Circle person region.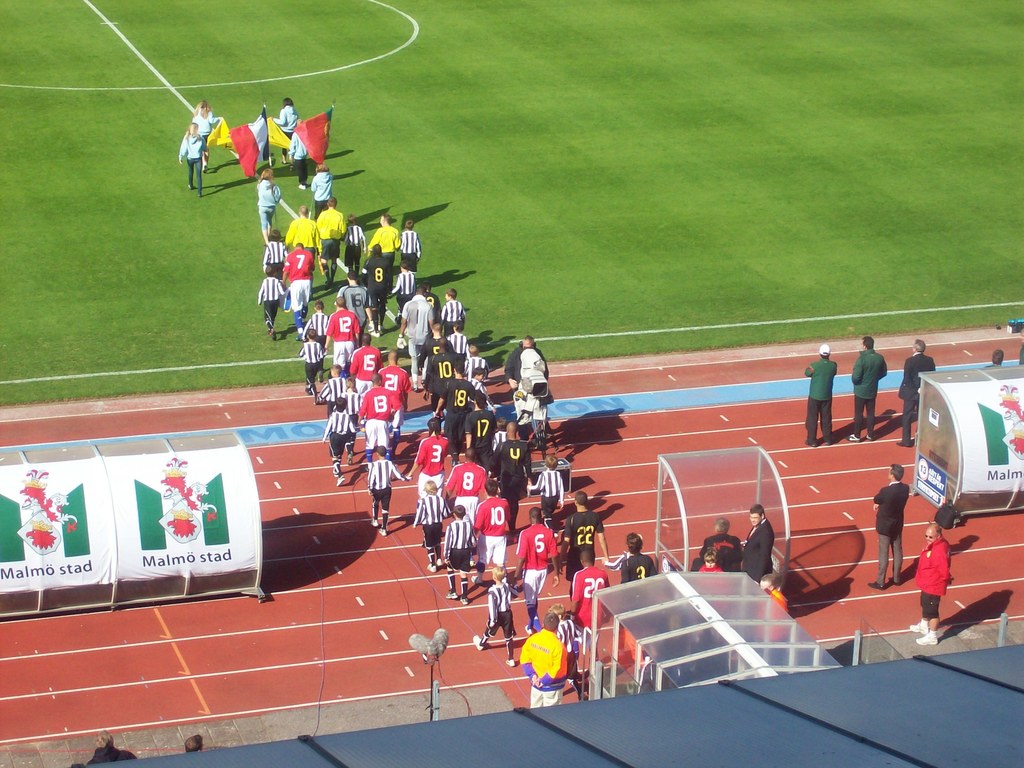
Region: (left=300, top=296, right=336, bottom=347).
